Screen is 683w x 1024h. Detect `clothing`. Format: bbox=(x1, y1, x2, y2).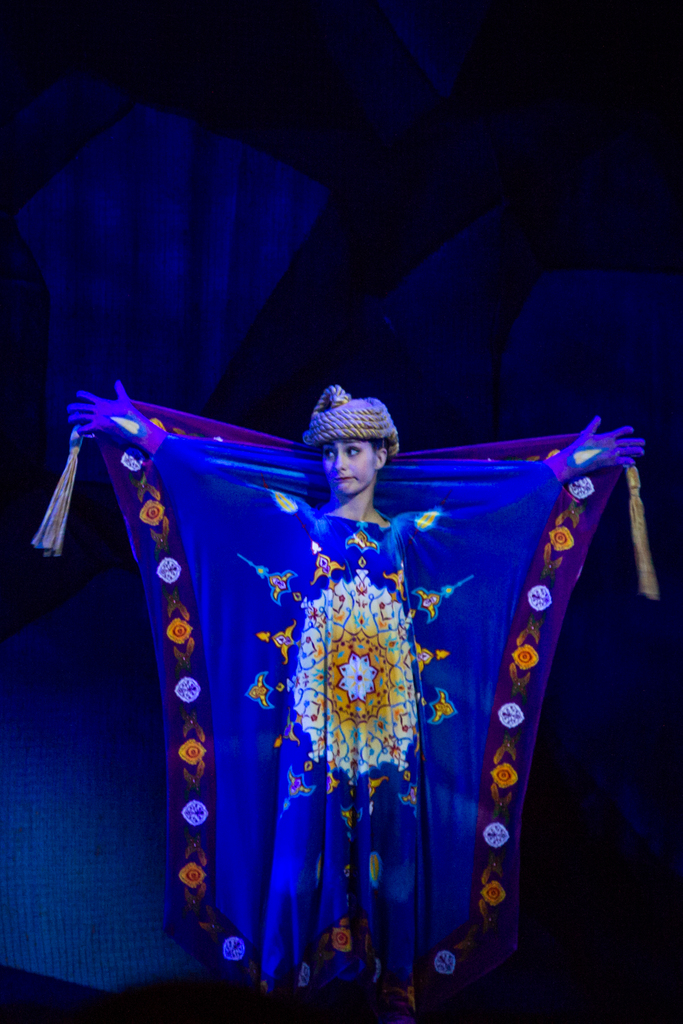
bbox=(177, 449, 587, 980).
